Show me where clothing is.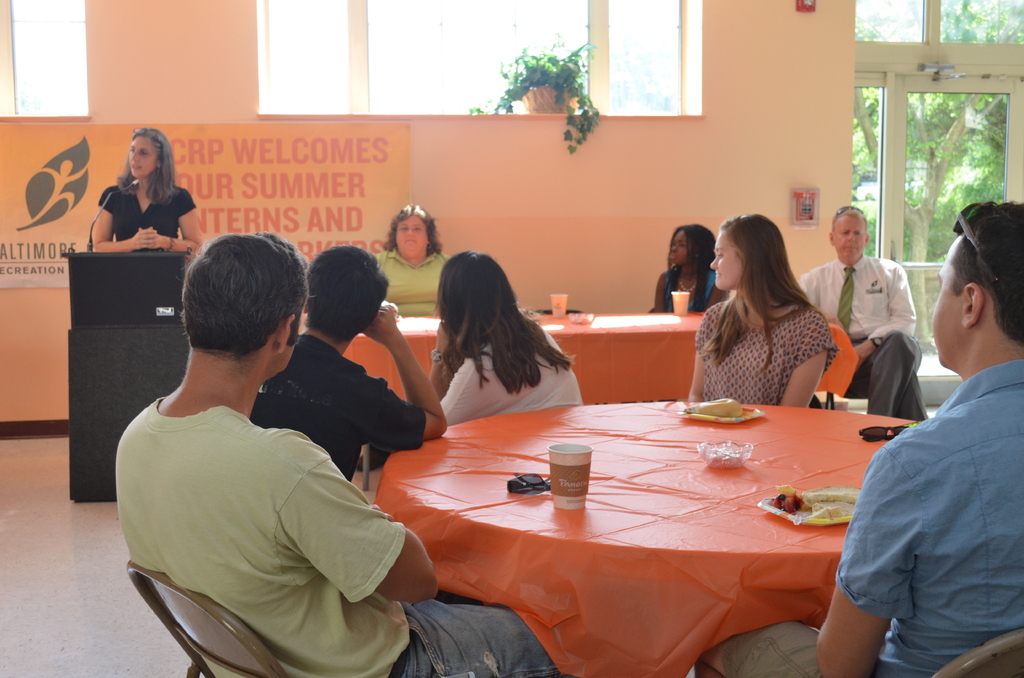
clothing is at 107 396 508 672.
